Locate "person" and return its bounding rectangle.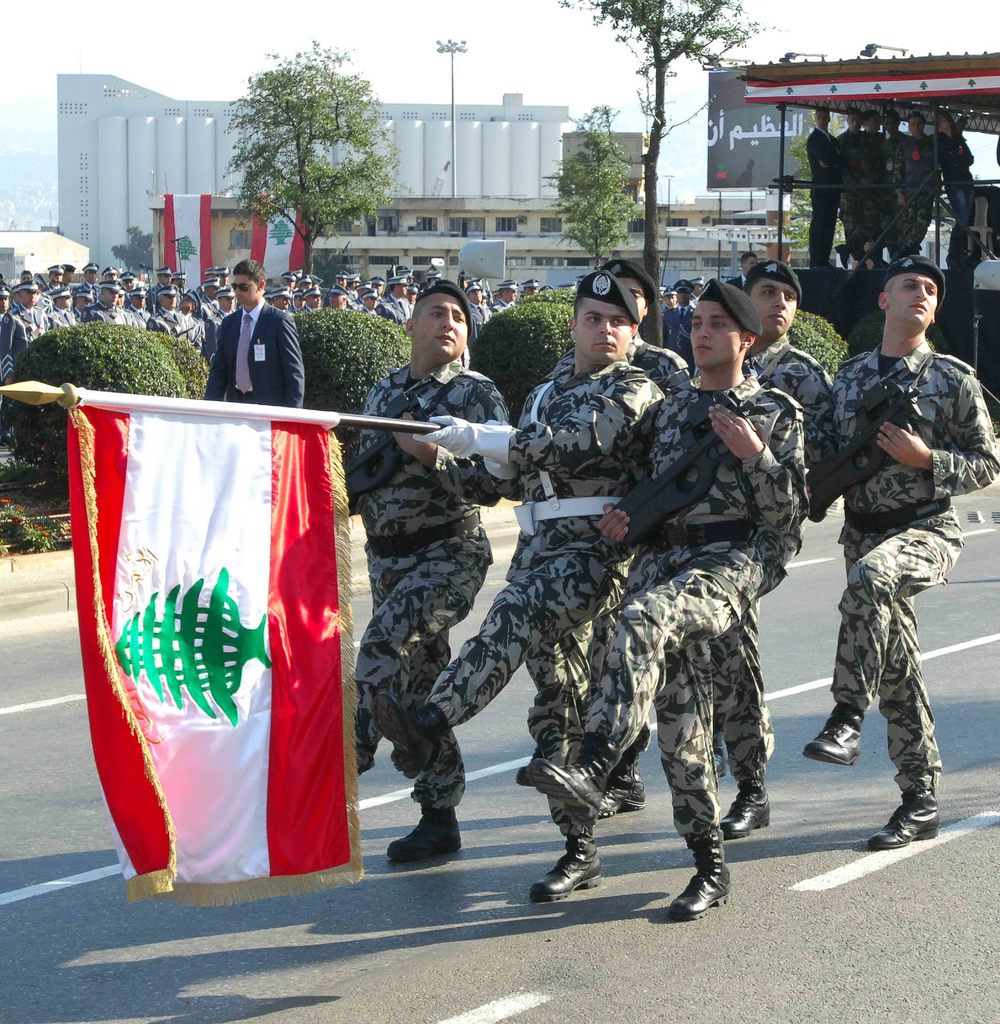
<box>203,268,231,287</box>.
